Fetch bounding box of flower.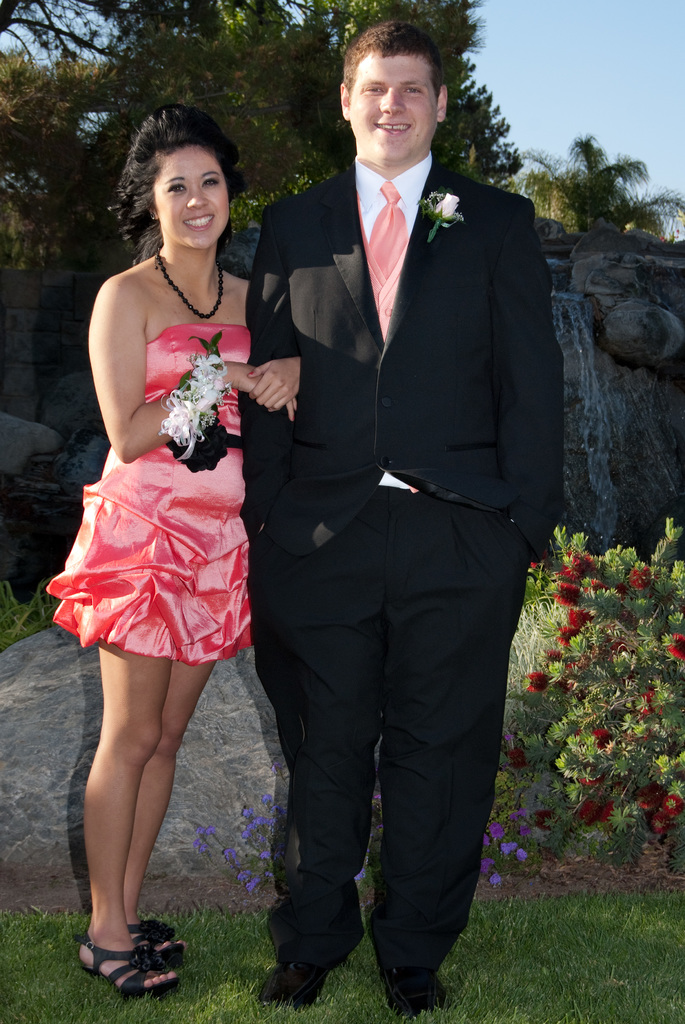
Bbox: 652/813/669/834.
